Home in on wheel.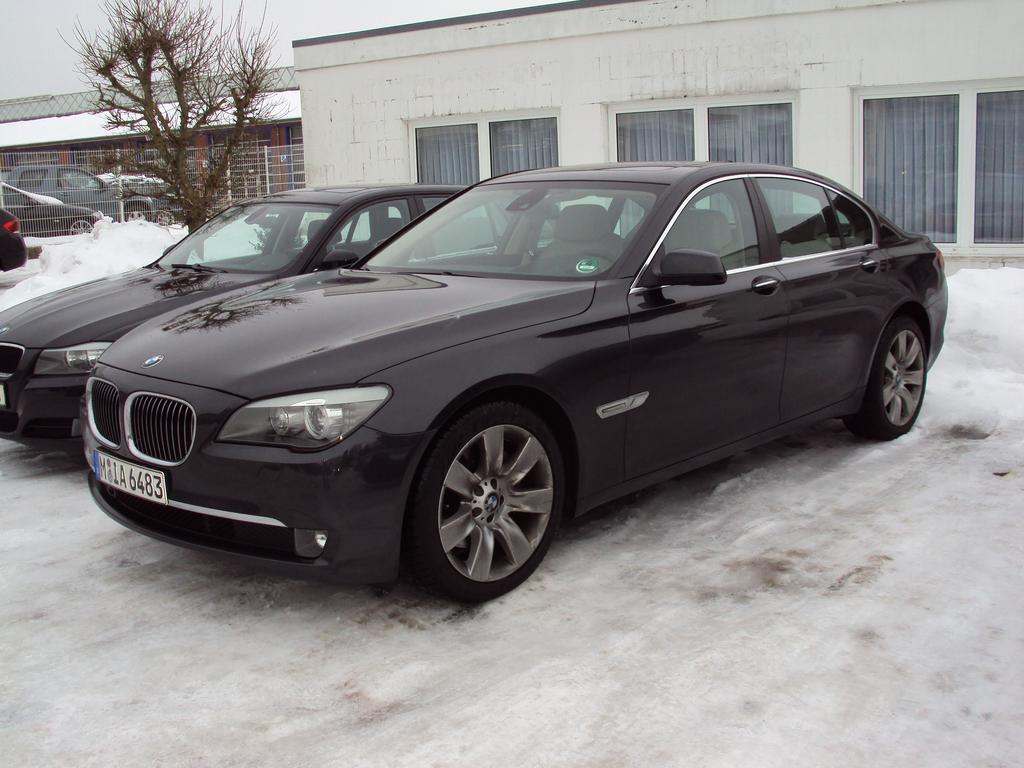
Homed in at [71,215,95,231].
